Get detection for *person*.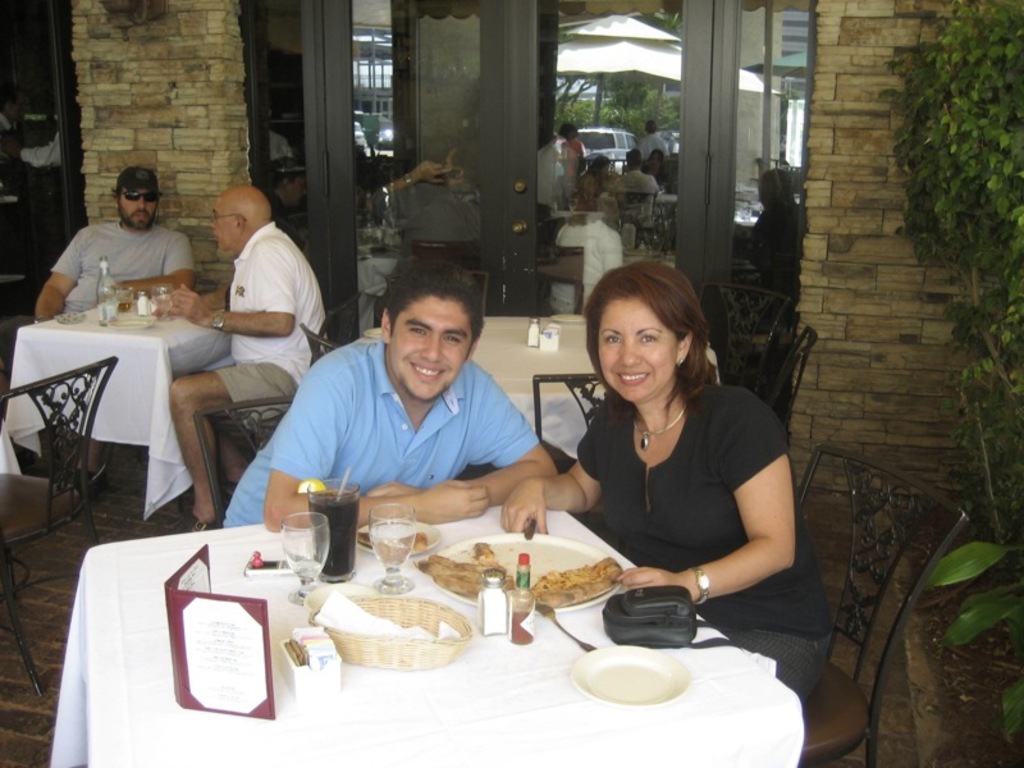
Detection: pyautogui.locateOnScreen(634, 118, 669, 168).
